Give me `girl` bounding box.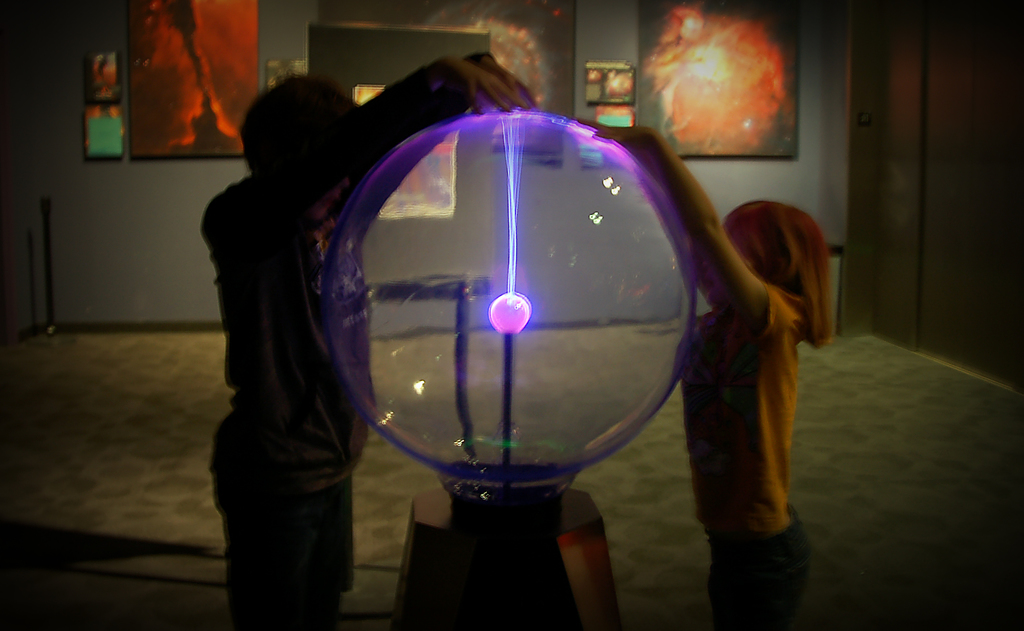
bbox=[570, 116, 836, 630].
